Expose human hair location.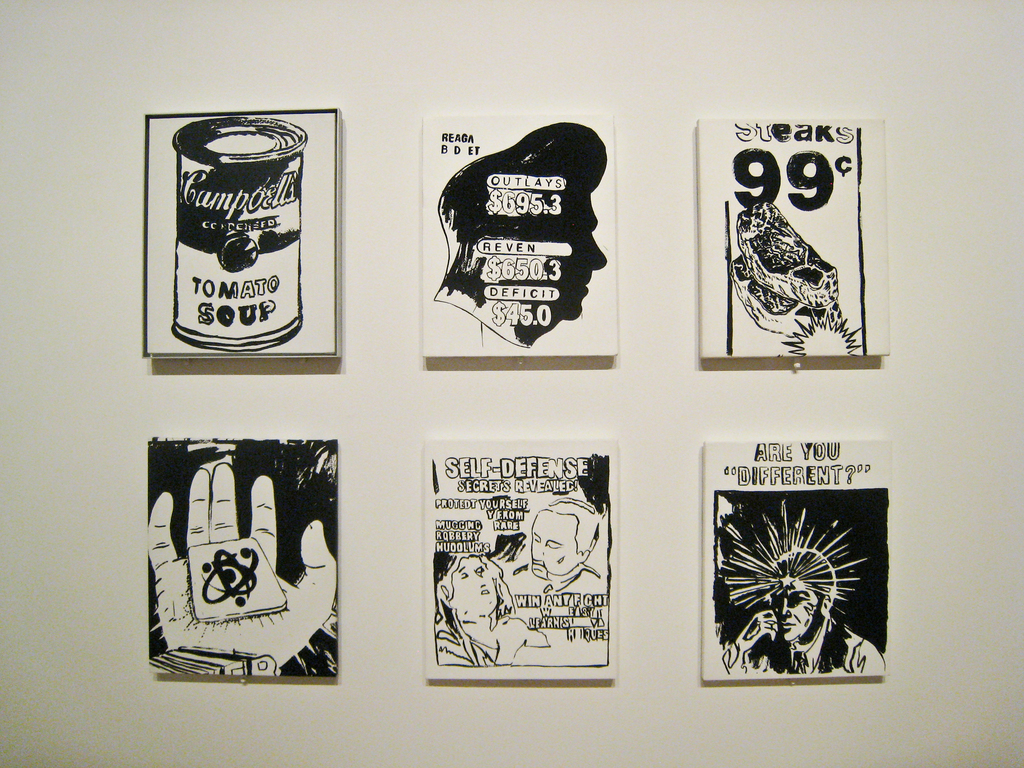
Exposed at {"left": 537, "top": 502, "right": 599, "bottom": 554}.
